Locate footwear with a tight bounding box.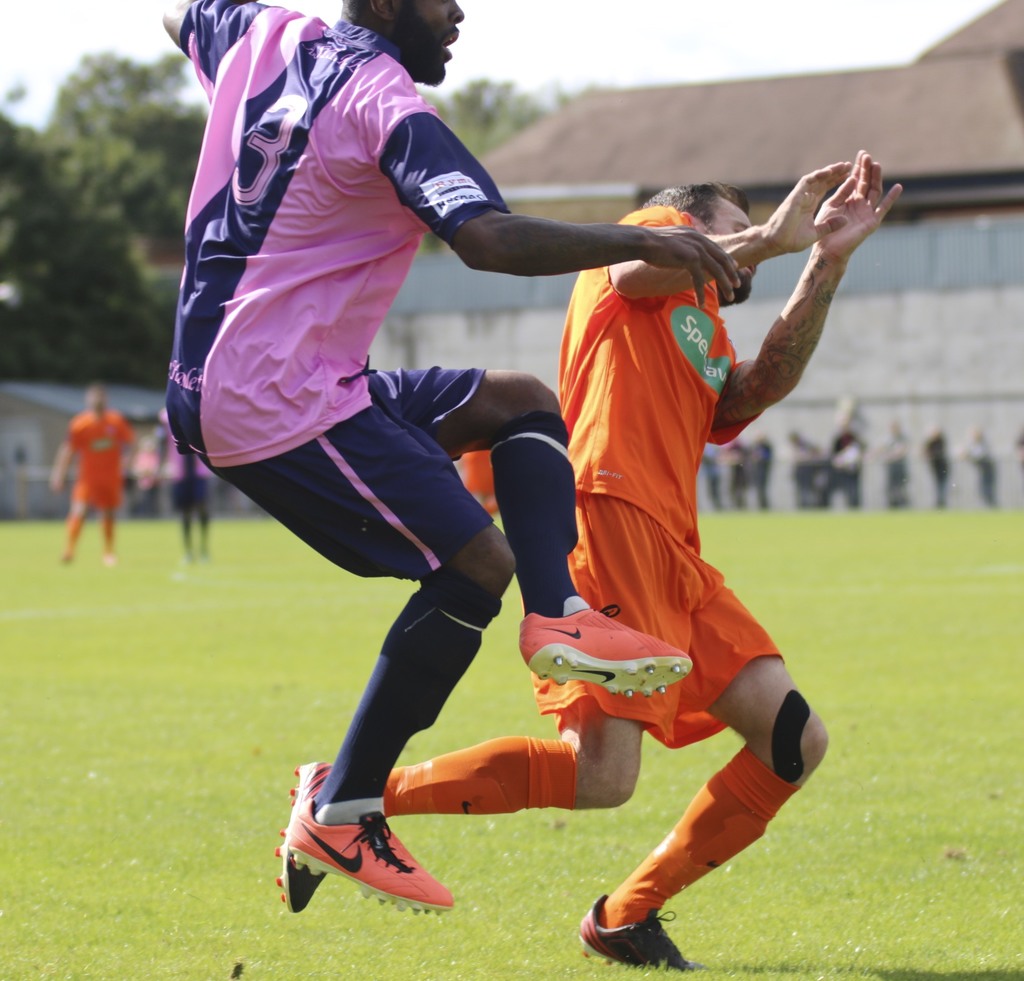
56,554,69,562.
